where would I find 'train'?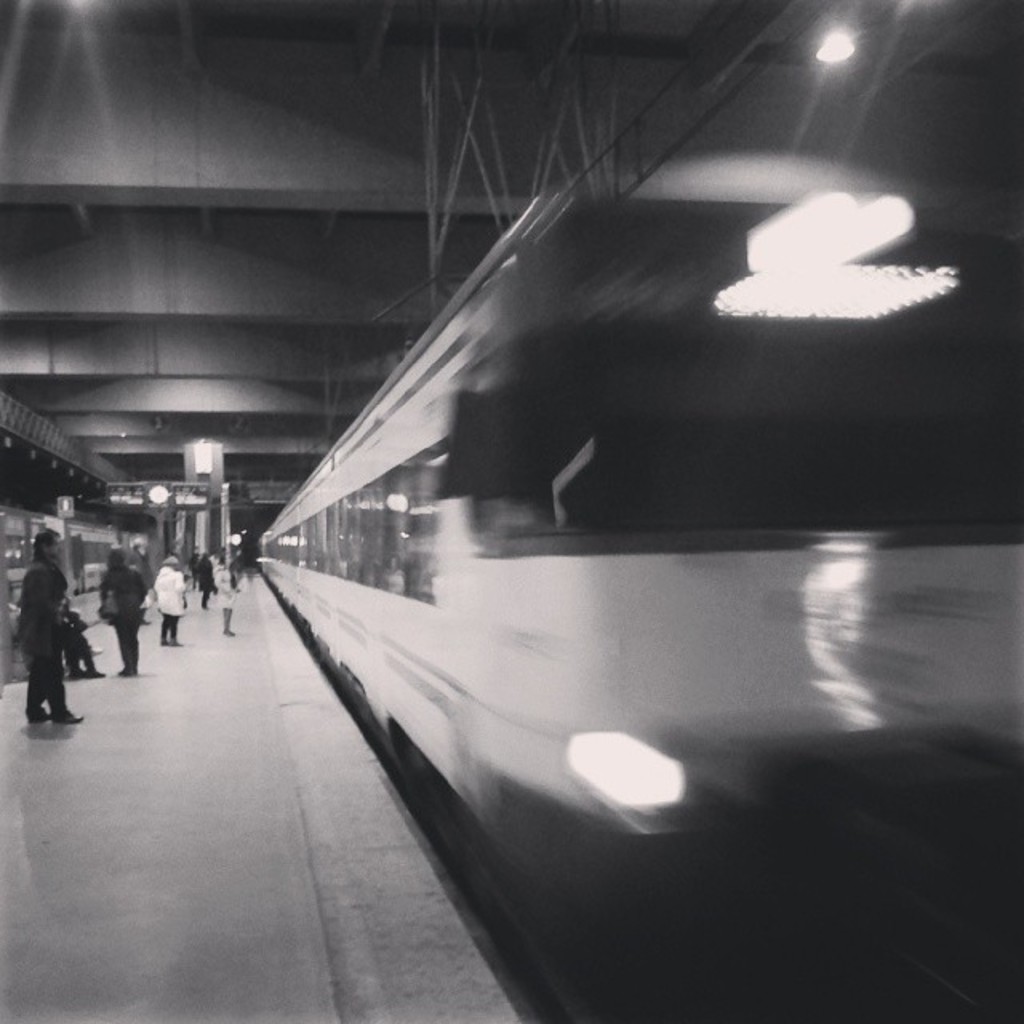
At x1=251 y1=144 x2=1022 y2=1022.
